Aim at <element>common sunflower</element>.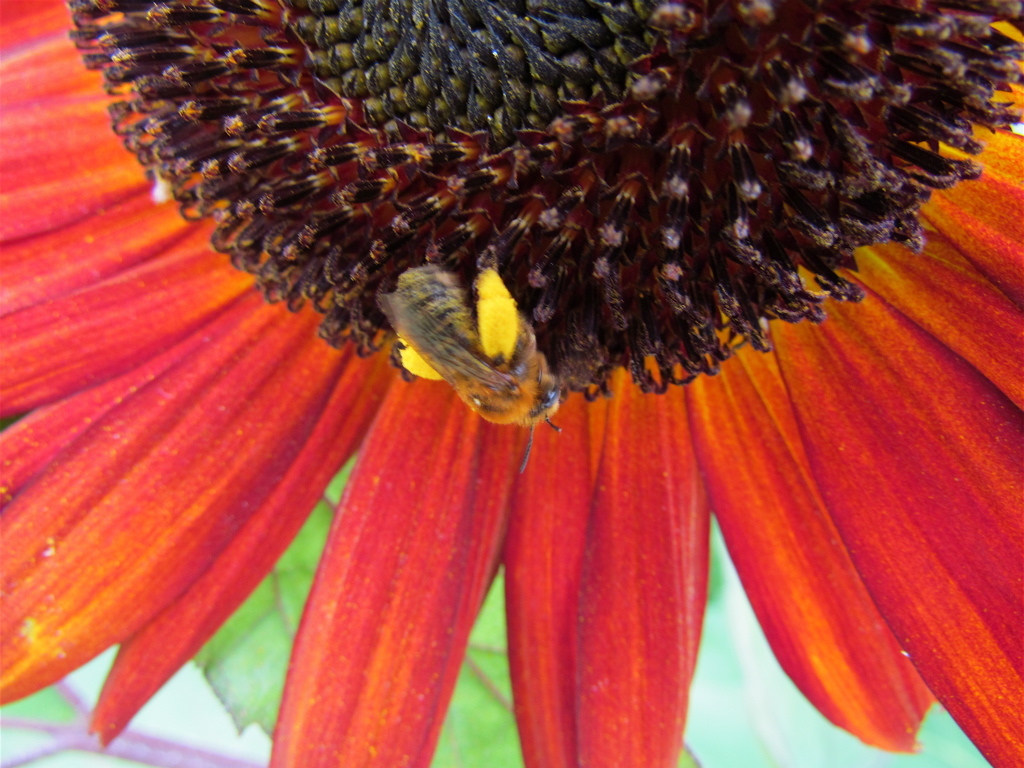
Aimed at Rect(0, 0, 1023, 767).
